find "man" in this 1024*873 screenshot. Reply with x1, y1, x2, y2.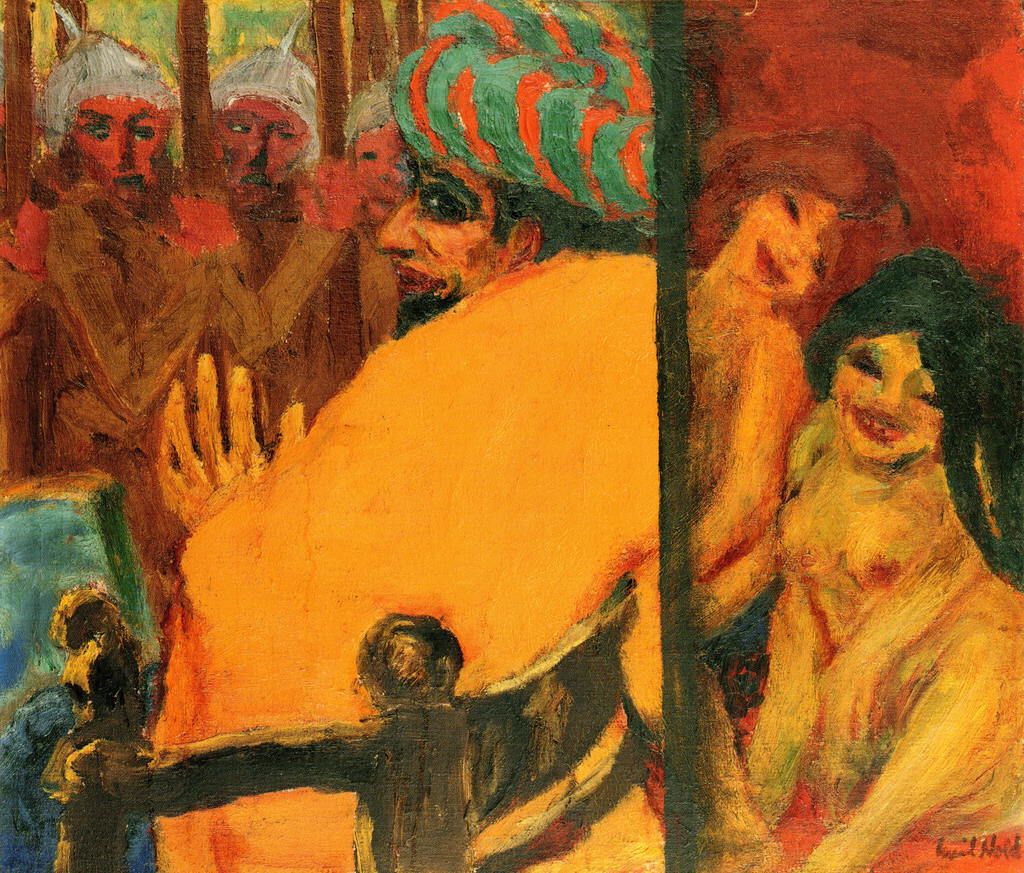
158, 0, 658, 872.
